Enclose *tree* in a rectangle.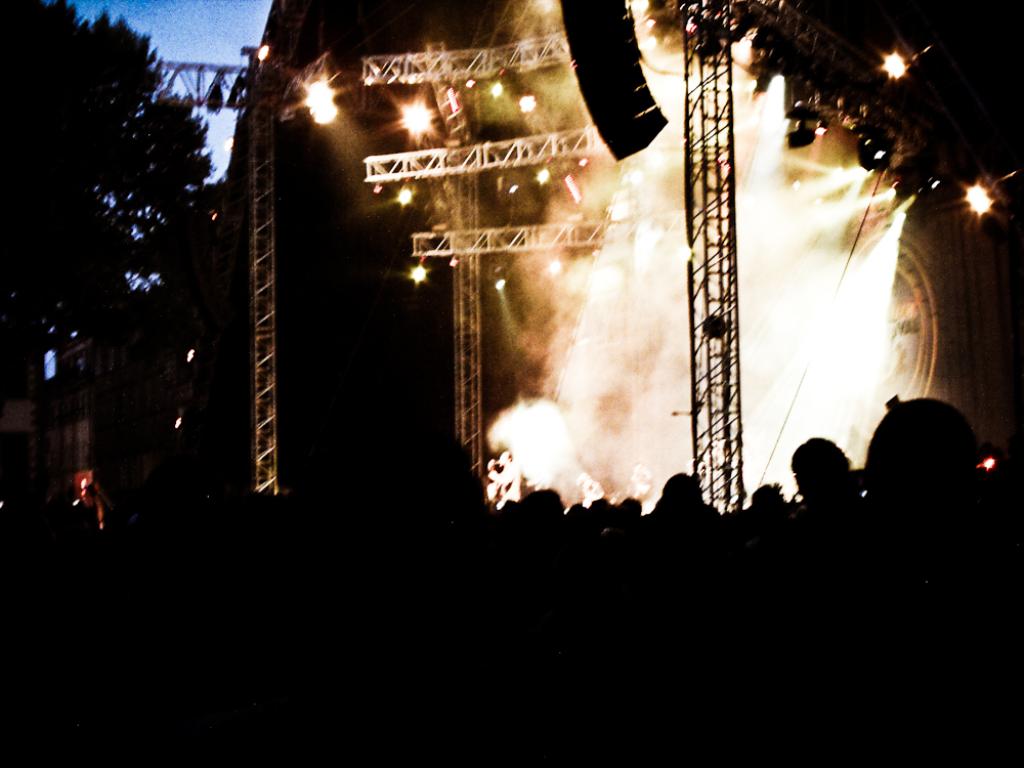
2, 1, 213, 394.
